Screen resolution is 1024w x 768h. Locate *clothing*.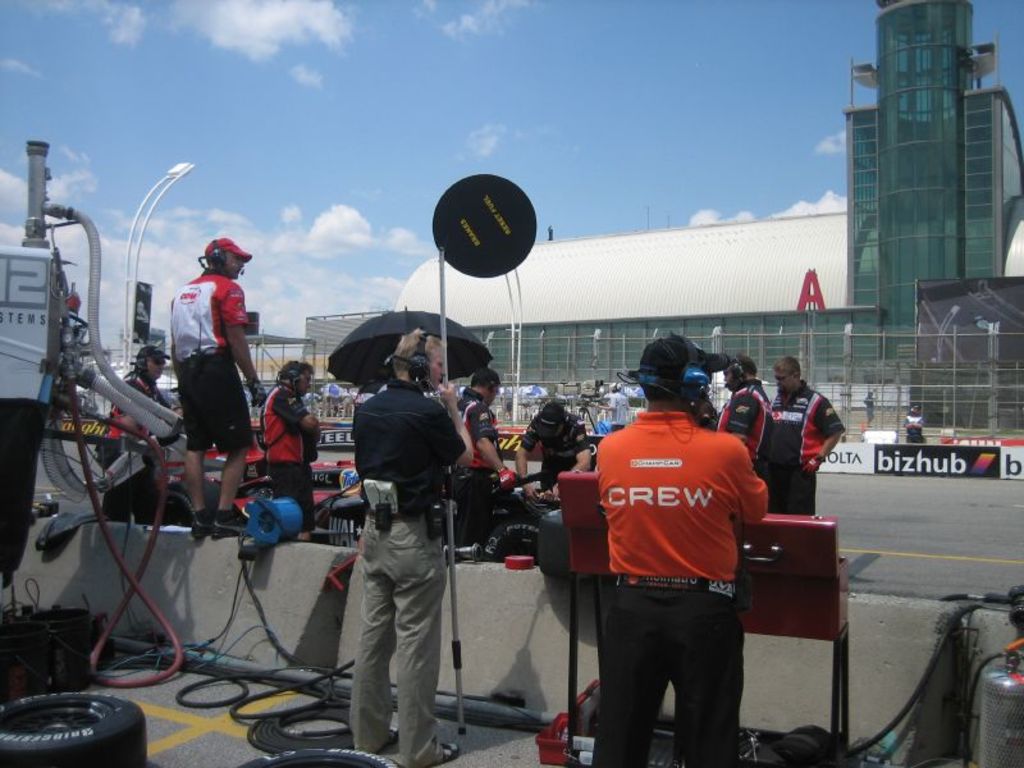
bbox=[358, 381, 474, 521].
